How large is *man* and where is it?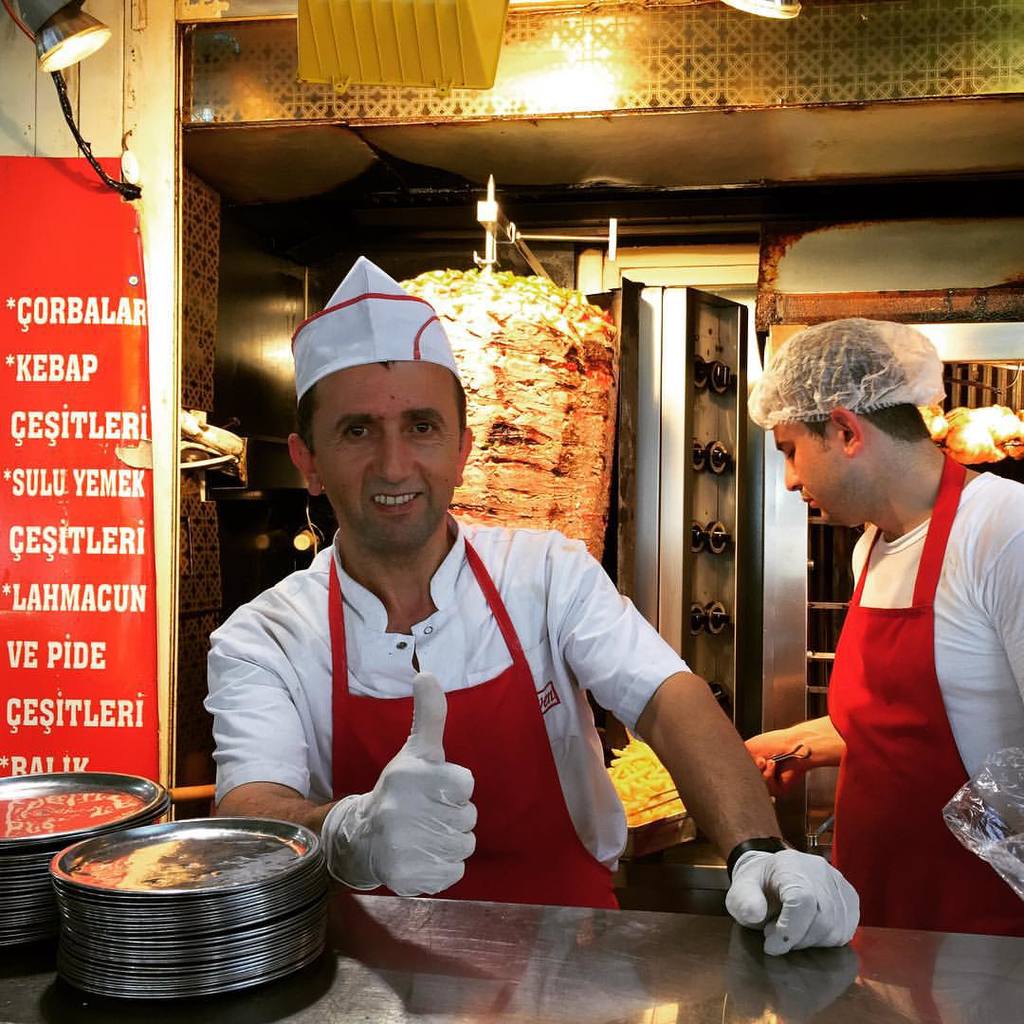
Bounding box: (left=196, top=259, right=862, bottom=958).
